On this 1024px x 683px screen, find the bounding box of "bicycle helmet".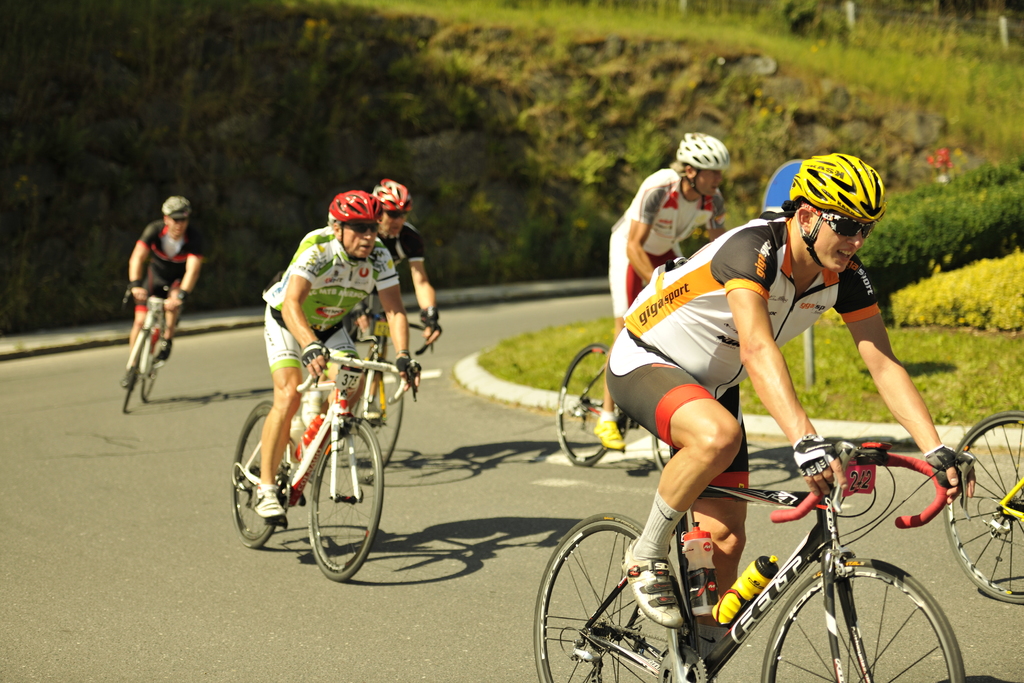
Bounding box: 788:154:884:268.
